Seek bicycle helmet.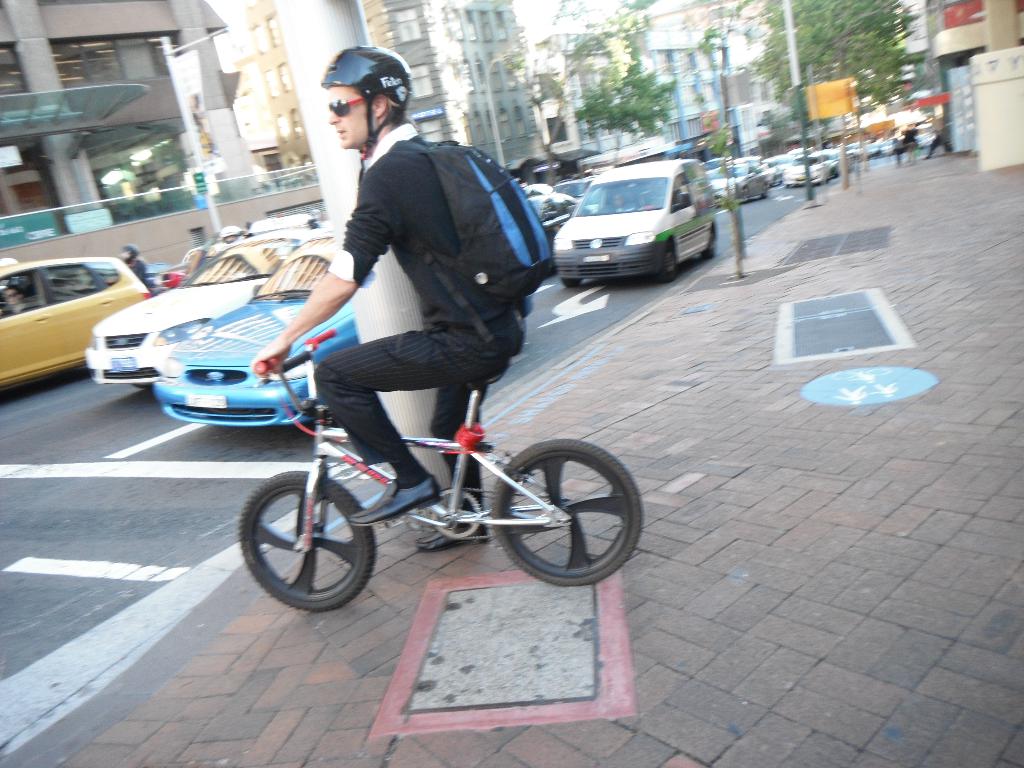
crop(318, 48, 411, 152).
